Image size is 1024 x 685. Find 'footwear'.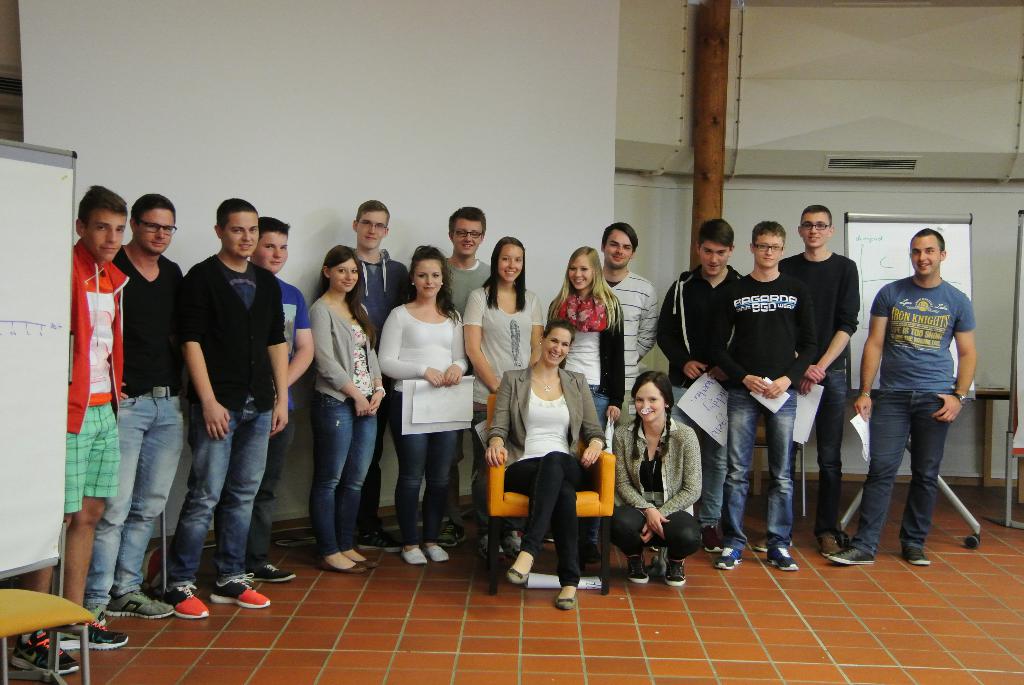
[x1=106, y1=592, x2=174, y2=615].
